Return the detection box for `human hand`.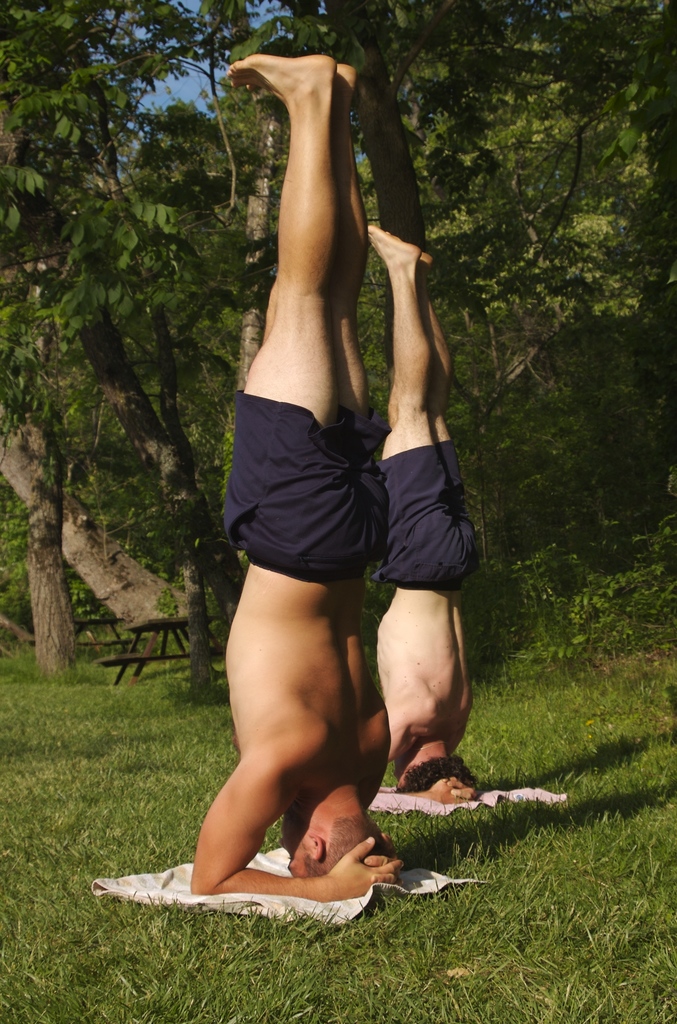
x1=362, y1=830, x2=407, y2=888.
